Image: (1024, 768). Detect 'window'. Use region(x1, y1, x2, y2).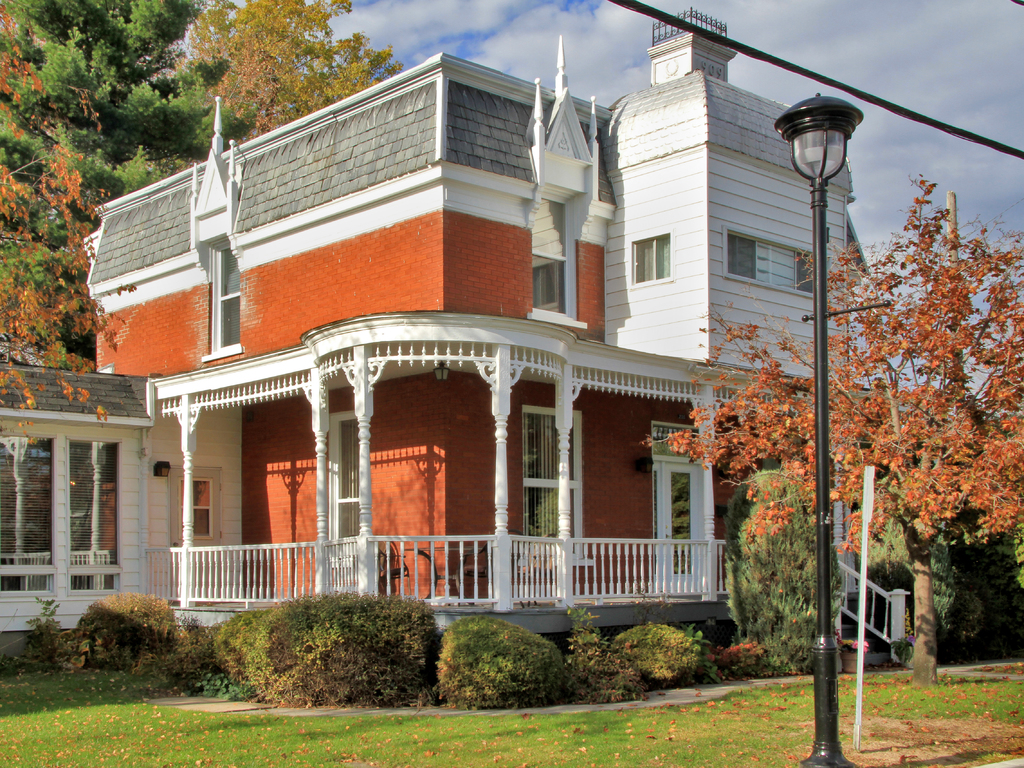
region(632, 230, 674, 276).
